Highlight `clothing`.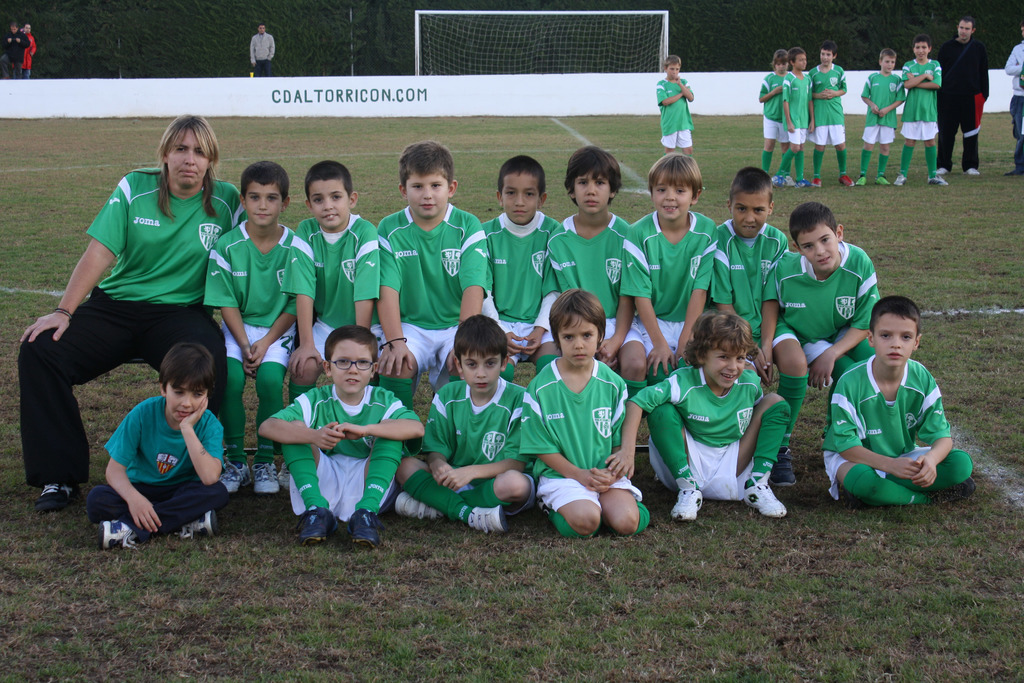
Highlighted region: pyautogui.locateOnScreen(25, 33, 35, 70).
